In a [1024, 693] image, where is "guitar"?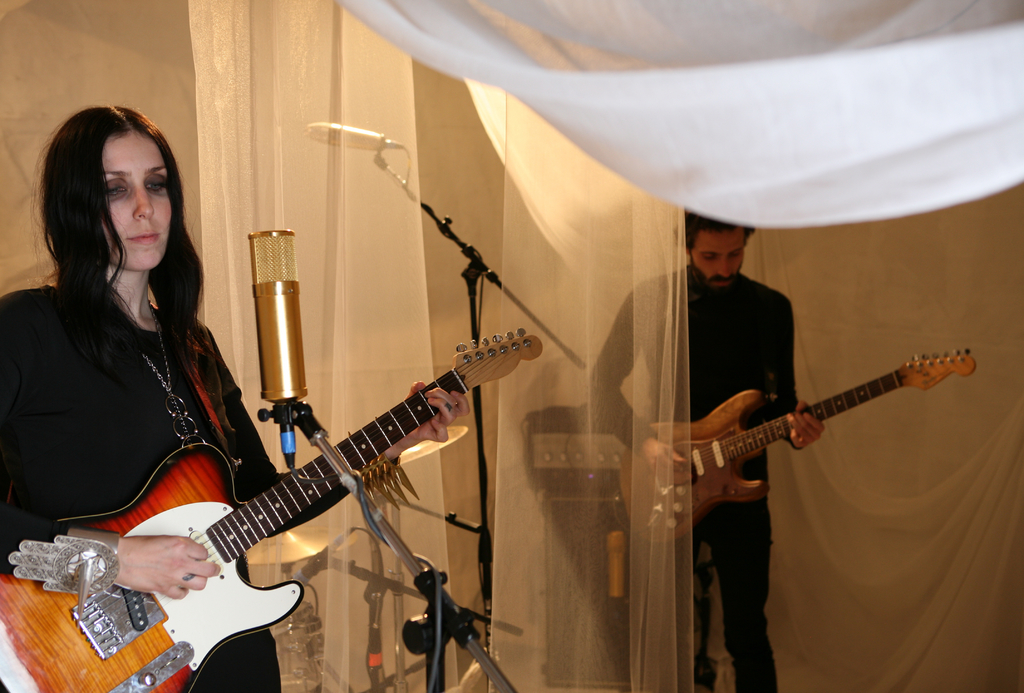
638 335 977 563.
